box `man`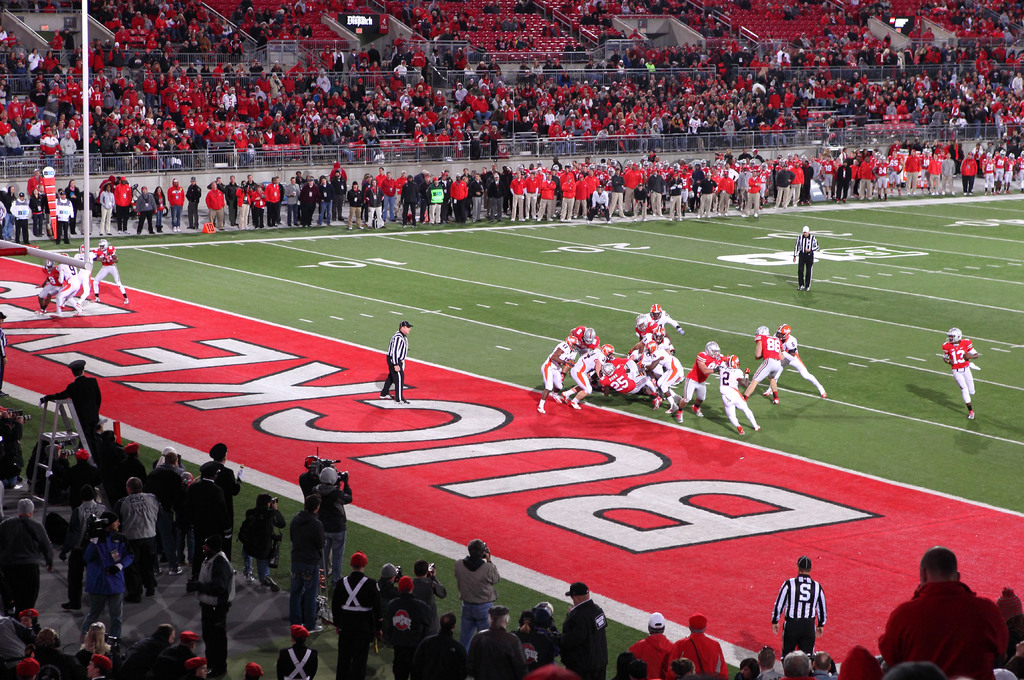
crop(510, 0, 524, 13)
